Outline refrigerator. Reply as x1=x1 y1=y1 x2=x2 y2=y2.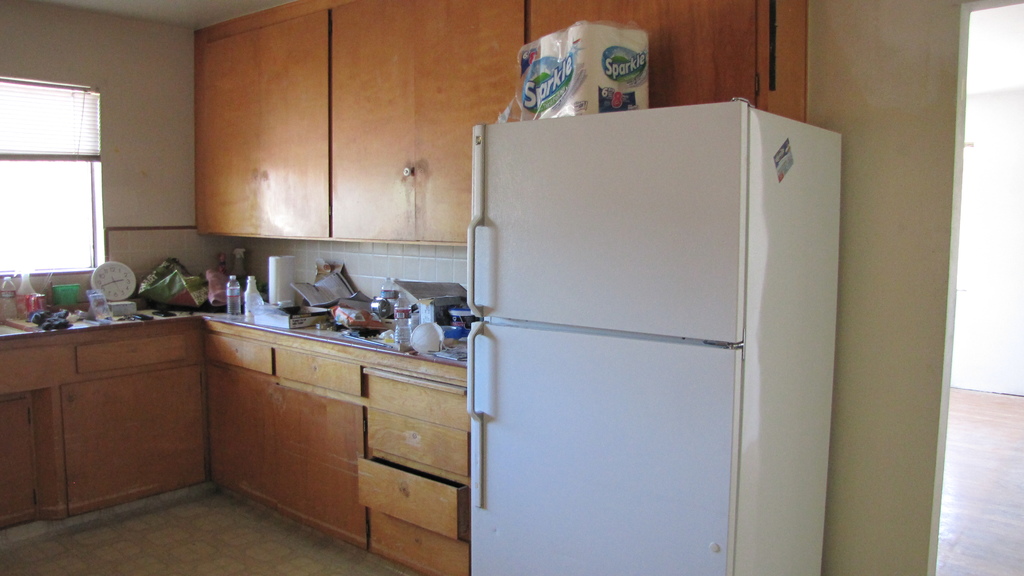
x1=470 y1=101 x2=840 y2=573.
